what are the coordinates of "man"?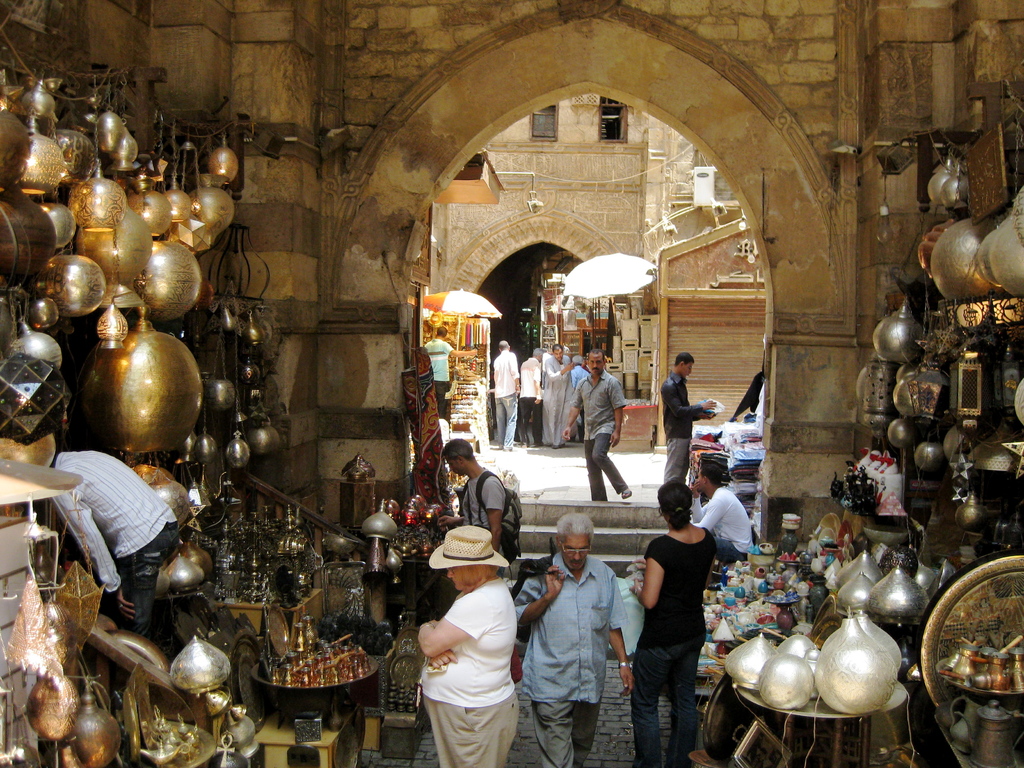
(left=561, top=348, right=632, bottom=502).
